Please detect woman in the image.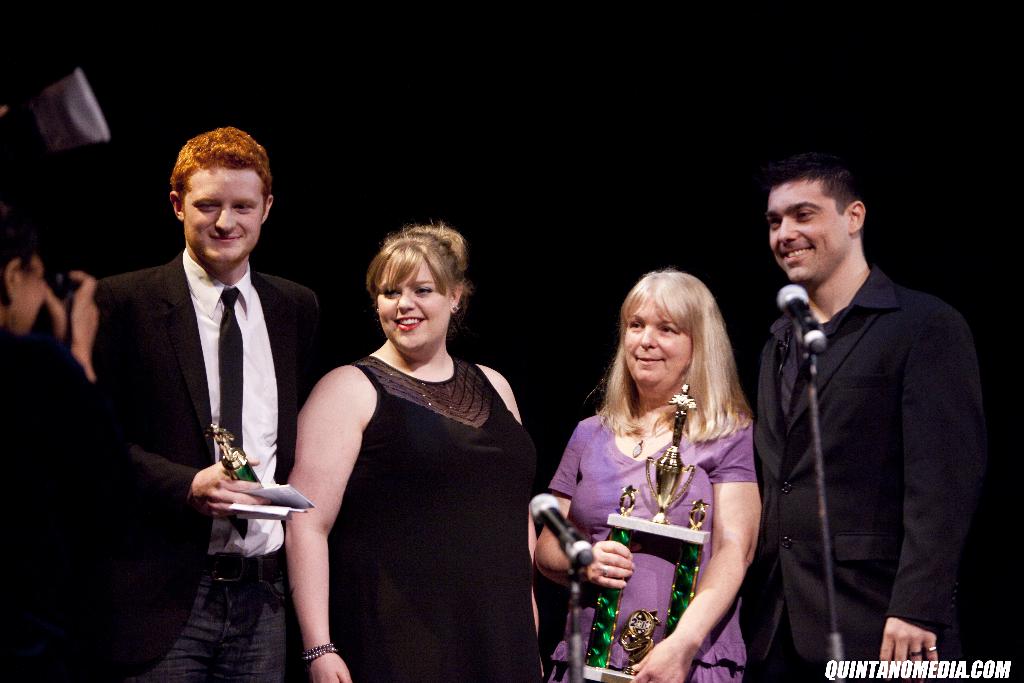
crop(285, 215, 539, 682).
